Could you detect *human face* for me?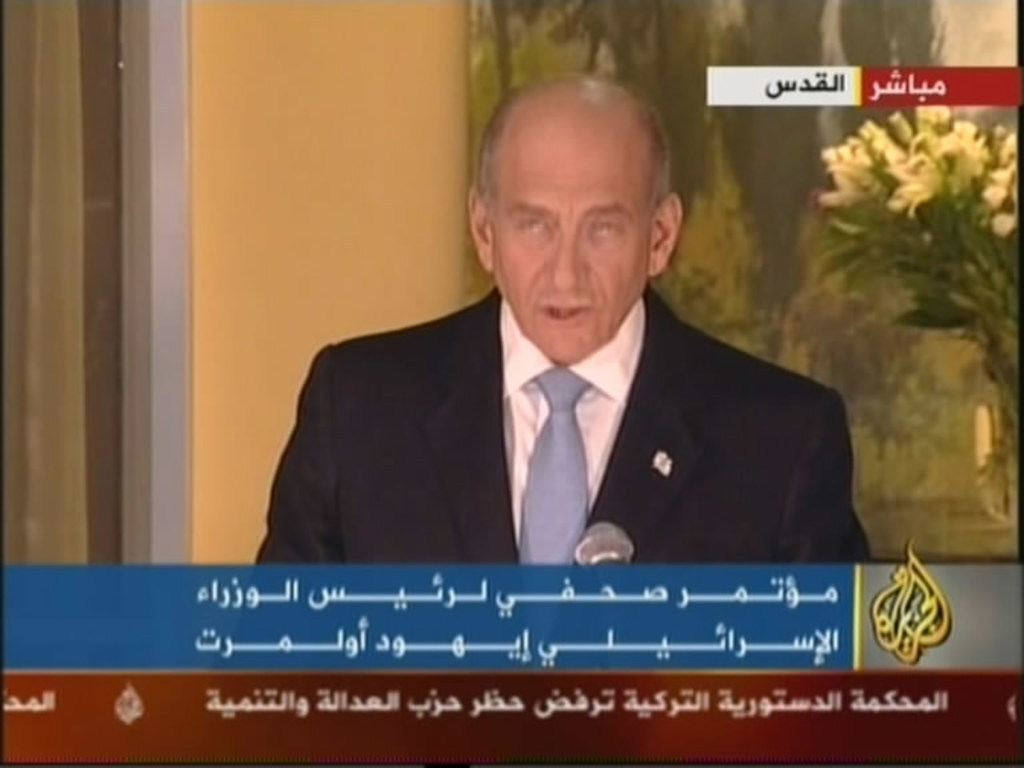
Detection result: box=[492, 145, 651, 361].
